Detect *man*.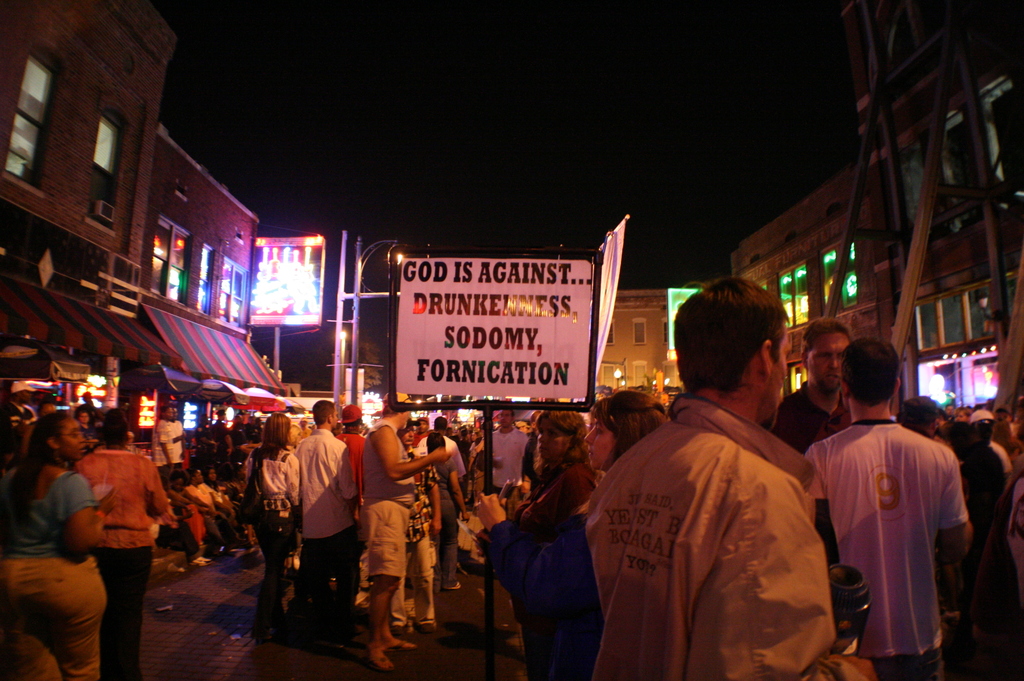
Detected at [x1=766, y1=317, x2=862, y2=451].
